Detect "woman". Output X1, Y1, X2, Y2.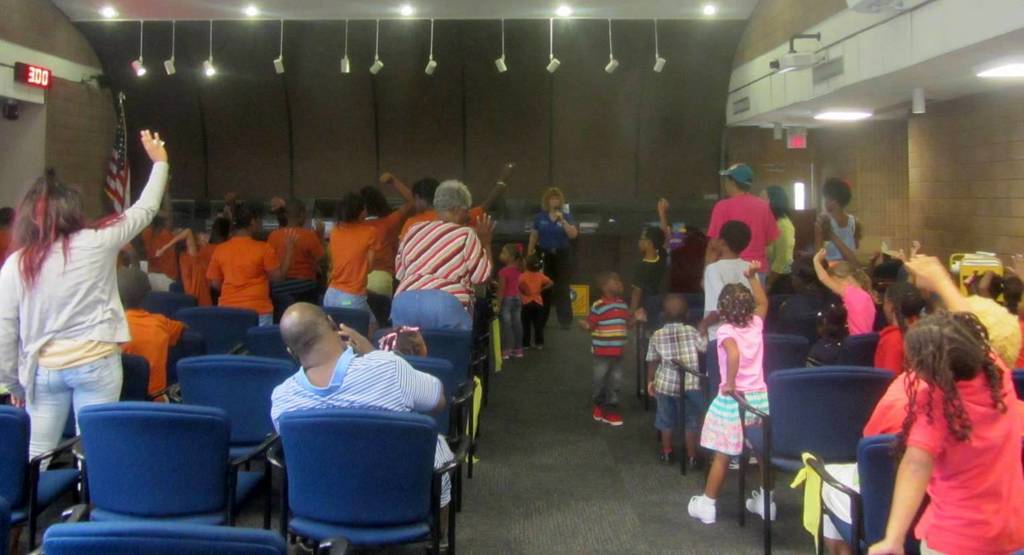
394, 180, 496, 331.
